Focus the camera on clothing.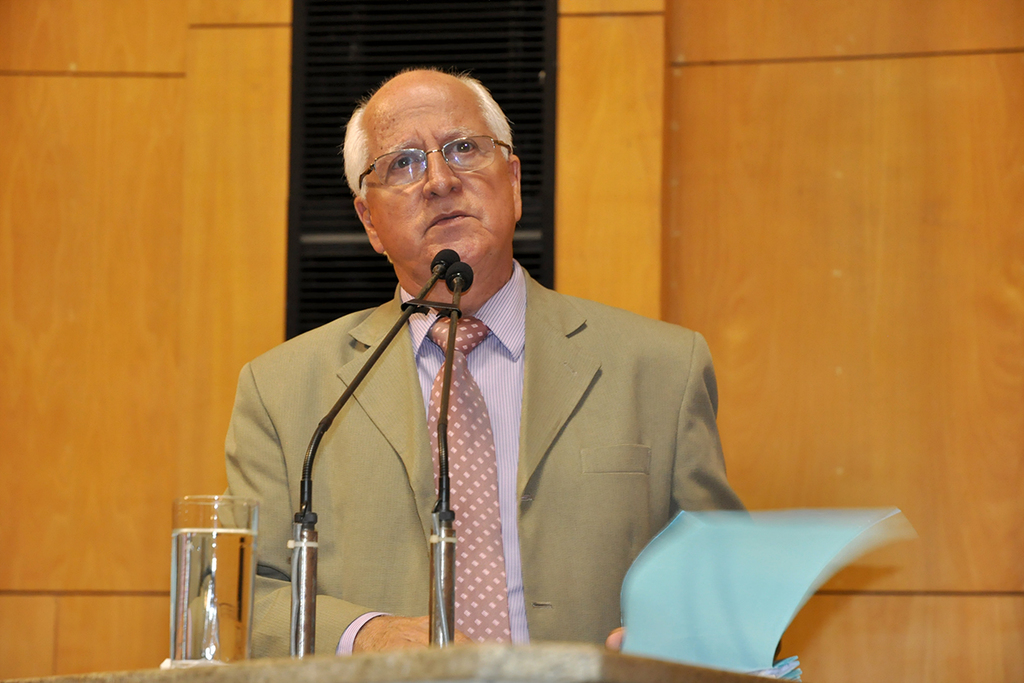
Focus region: BBox(218, 250, 746, 661).
